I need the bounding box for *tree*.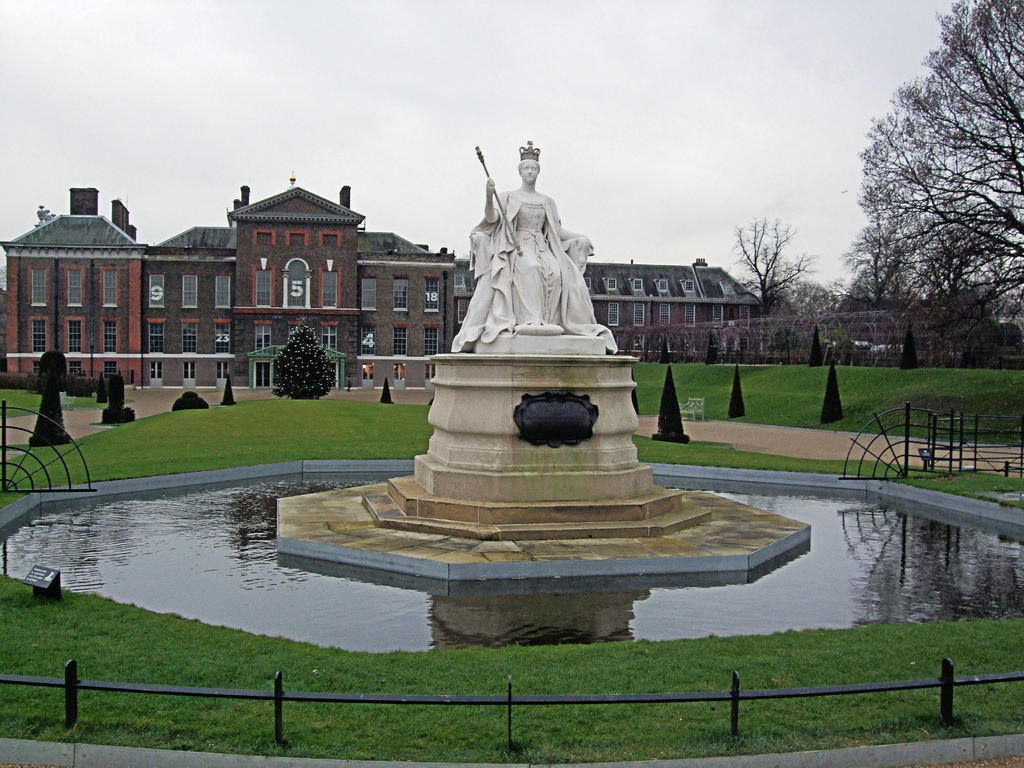
Here it is: x1=631 y1=369 x2=639 y2=419.
